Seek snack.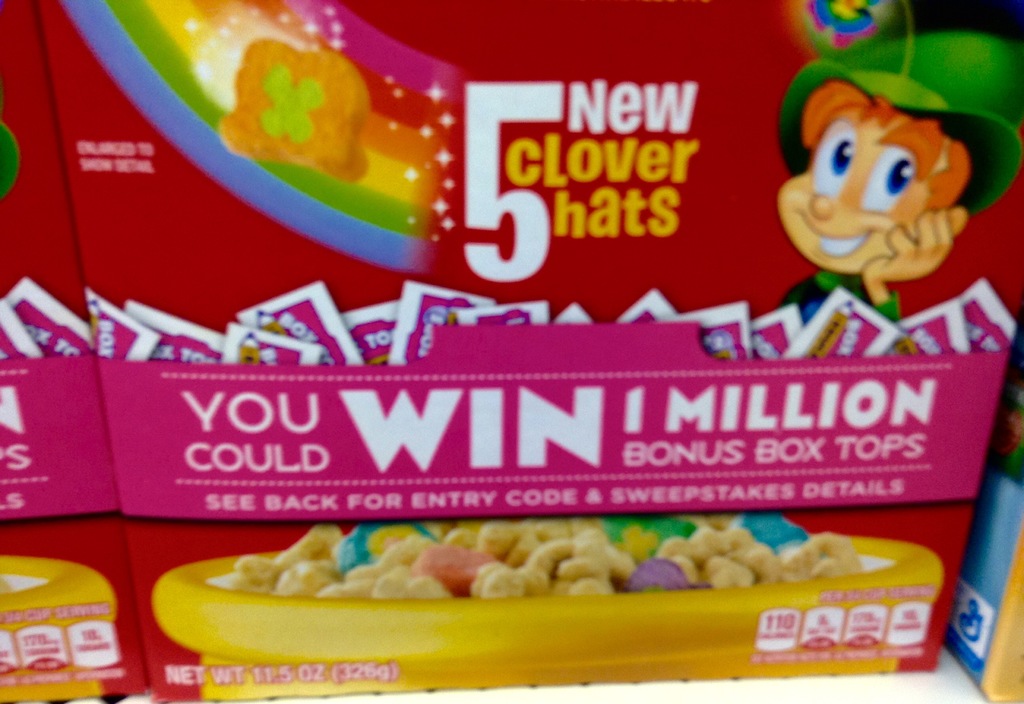
bbox=[120, 513, 936, 682].
